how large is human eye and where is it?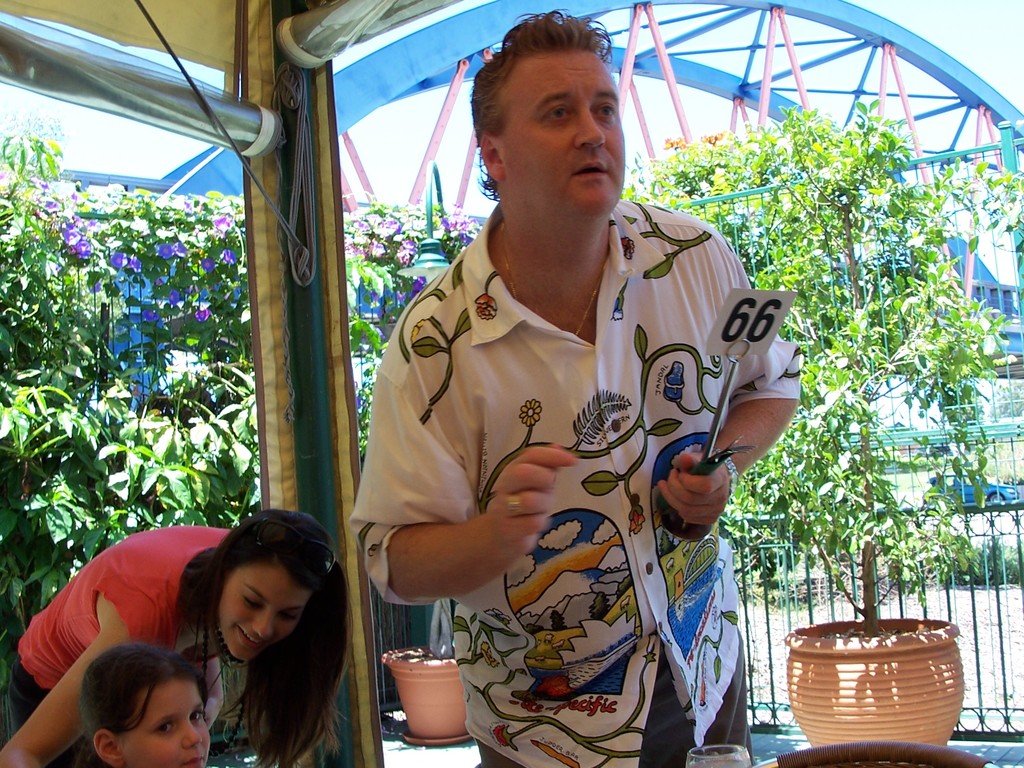
Bounding box: 540/104/574/128.
